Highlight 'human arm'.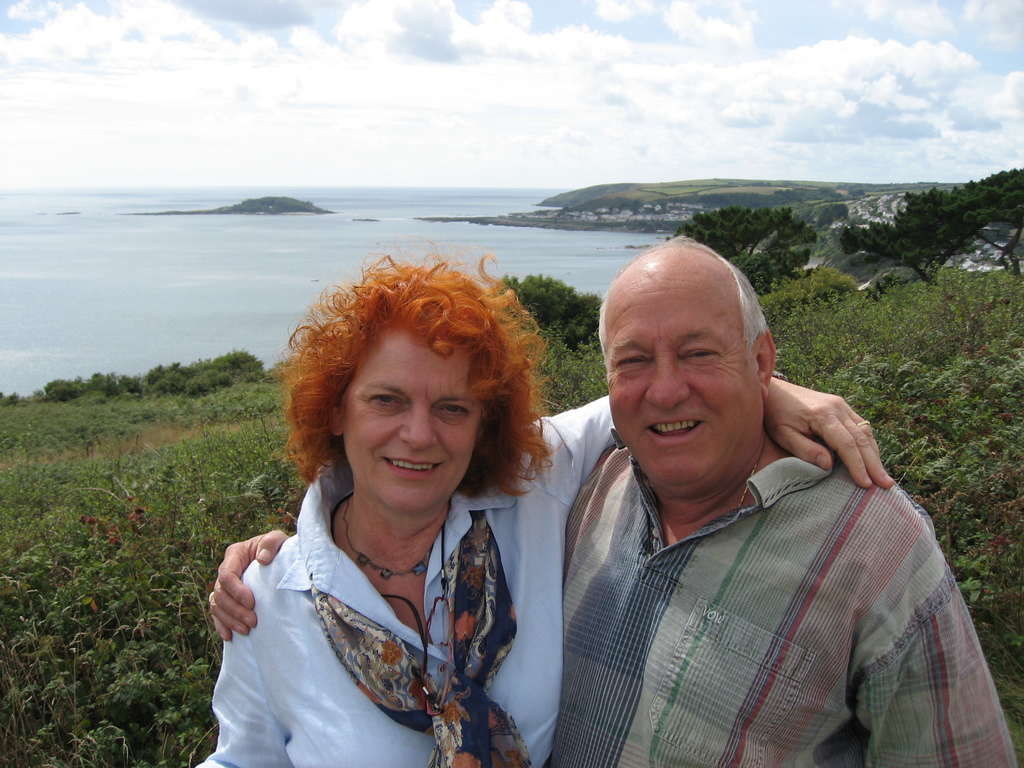
Highlighted region: region(526, 376, 895, 491).
